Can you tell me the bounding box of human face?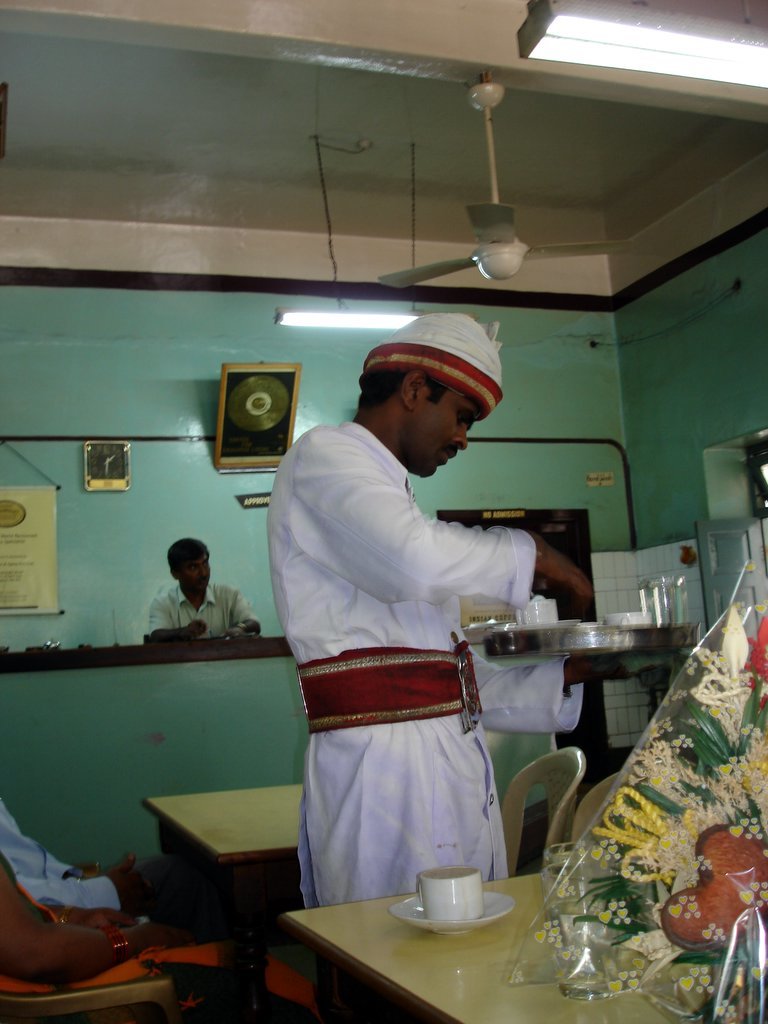
183,551,209,593.
